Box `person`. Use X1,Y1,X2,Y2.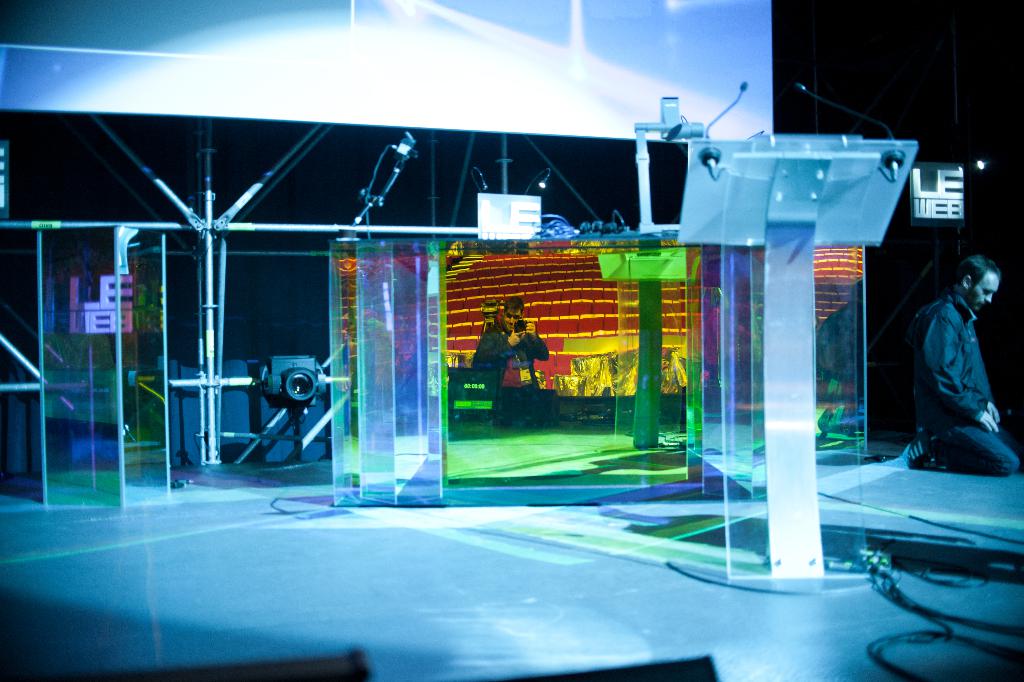
472,295,549,426.
